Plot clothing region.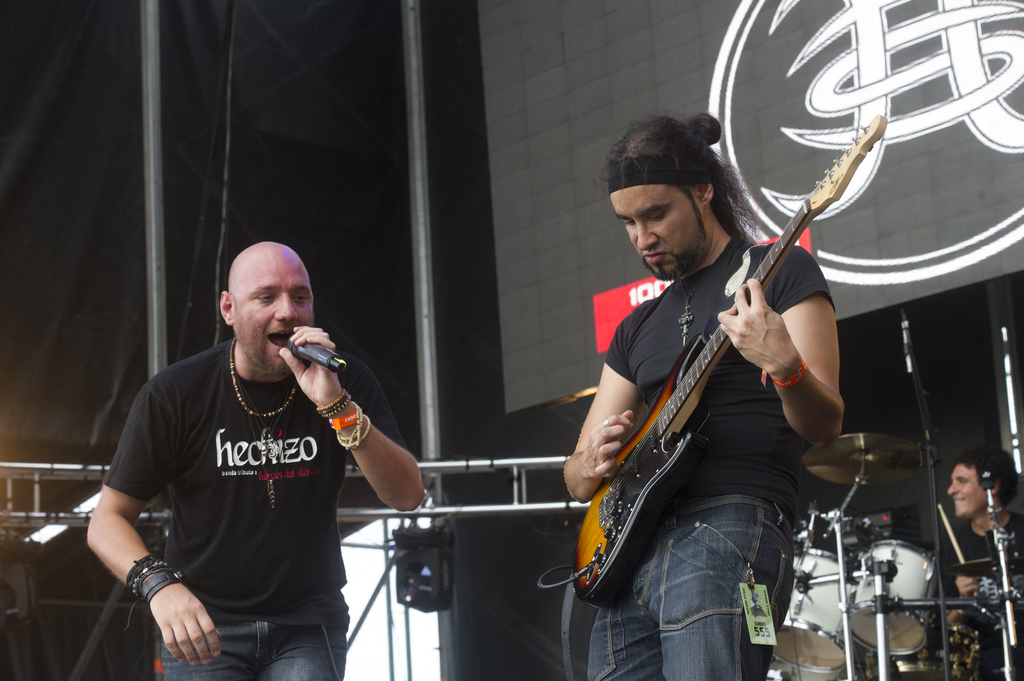
Plotted at [101, 314, 396, 661].
